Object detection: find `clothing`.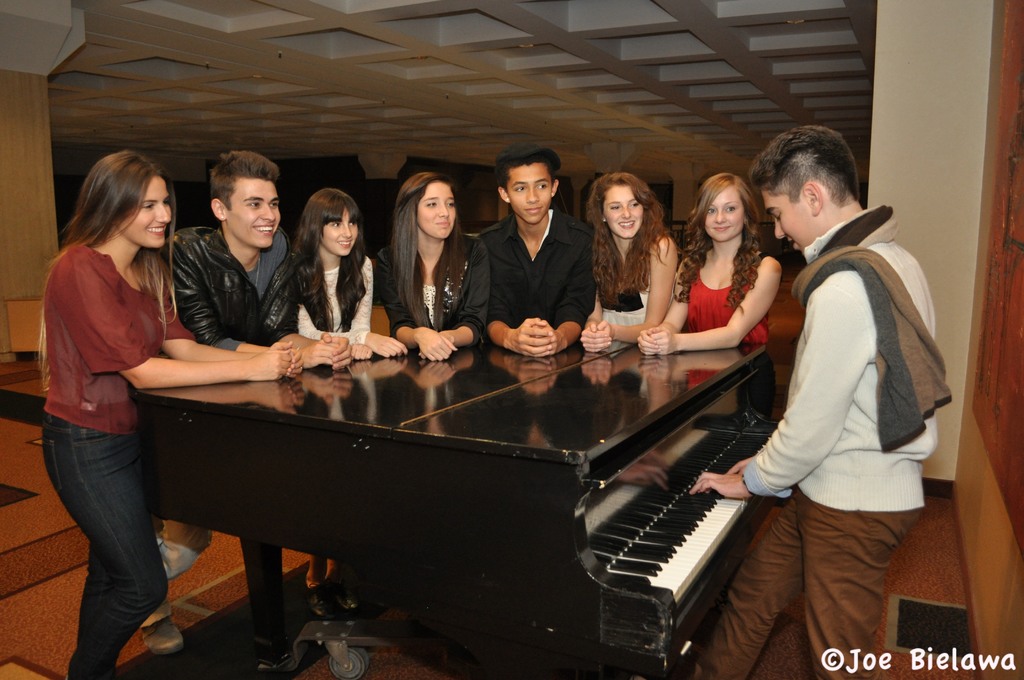
[left=165, top=227, right=292, bottom=364].
